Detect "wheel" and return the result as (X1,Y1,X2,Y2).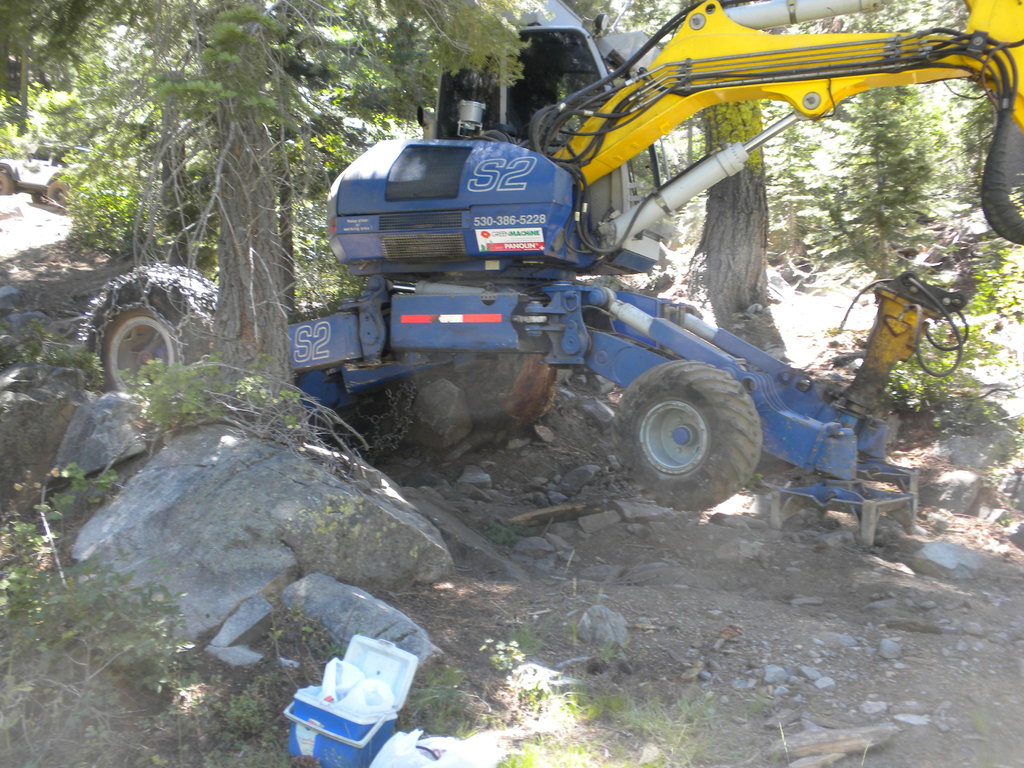
(71,263,216,396).
